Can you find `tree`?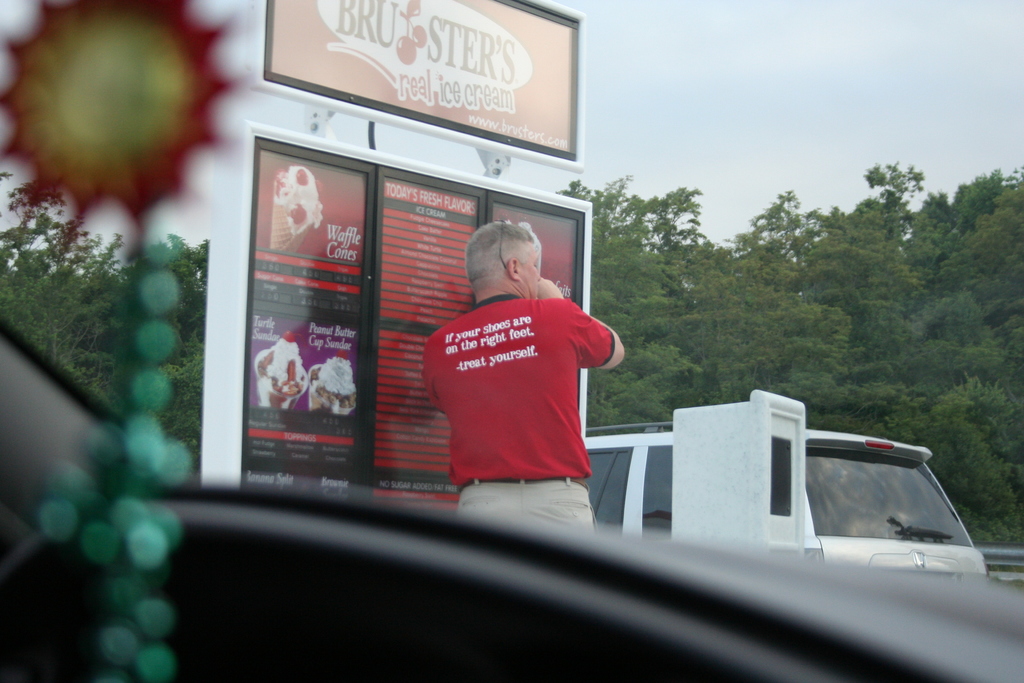
Yes, bounding box: <region>81, 227, 203, 491</region>.
